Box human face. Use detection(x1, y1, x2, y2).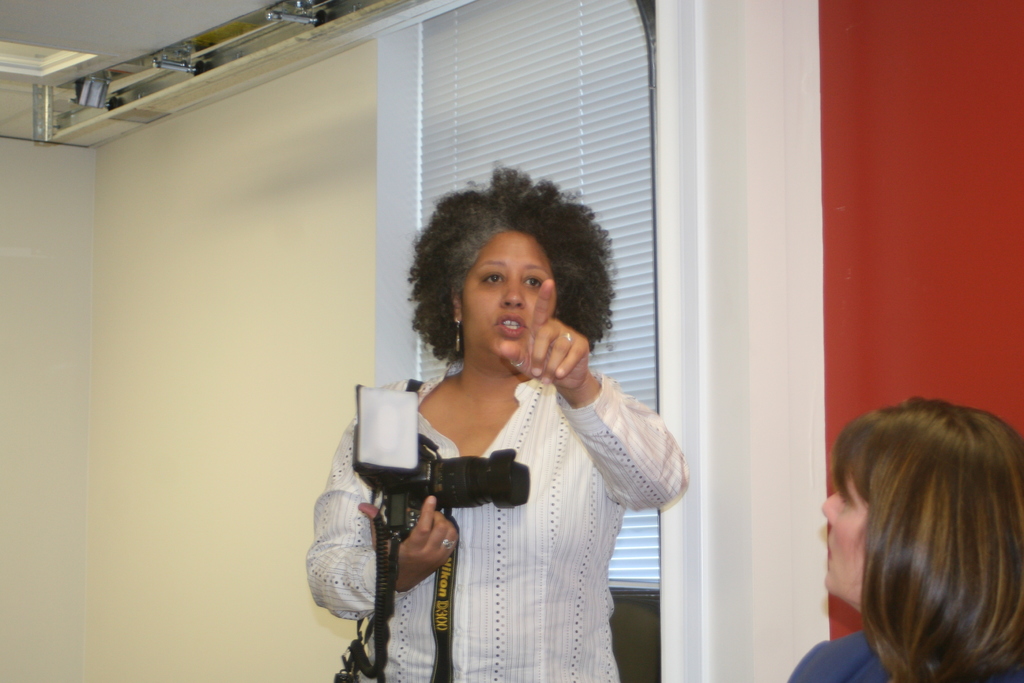
detection(461, 231, 556, 372).
